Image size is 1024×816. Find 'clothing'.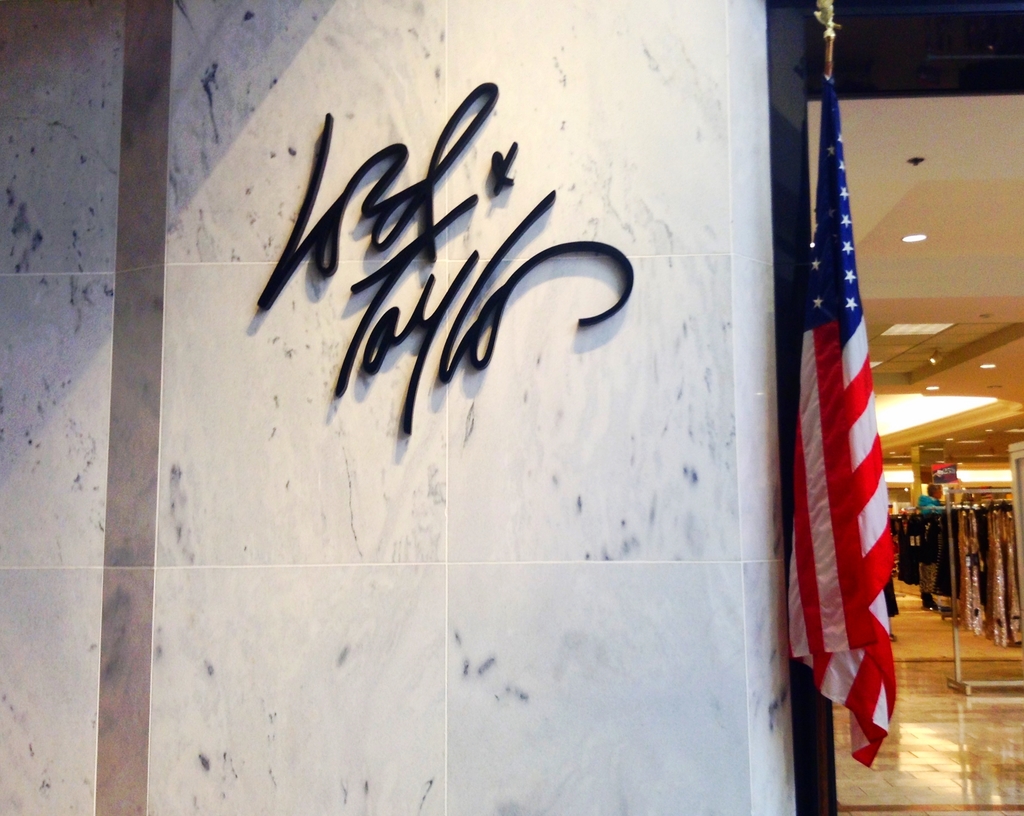
<bbox>982, 509, 1006, 643</bbox>.
